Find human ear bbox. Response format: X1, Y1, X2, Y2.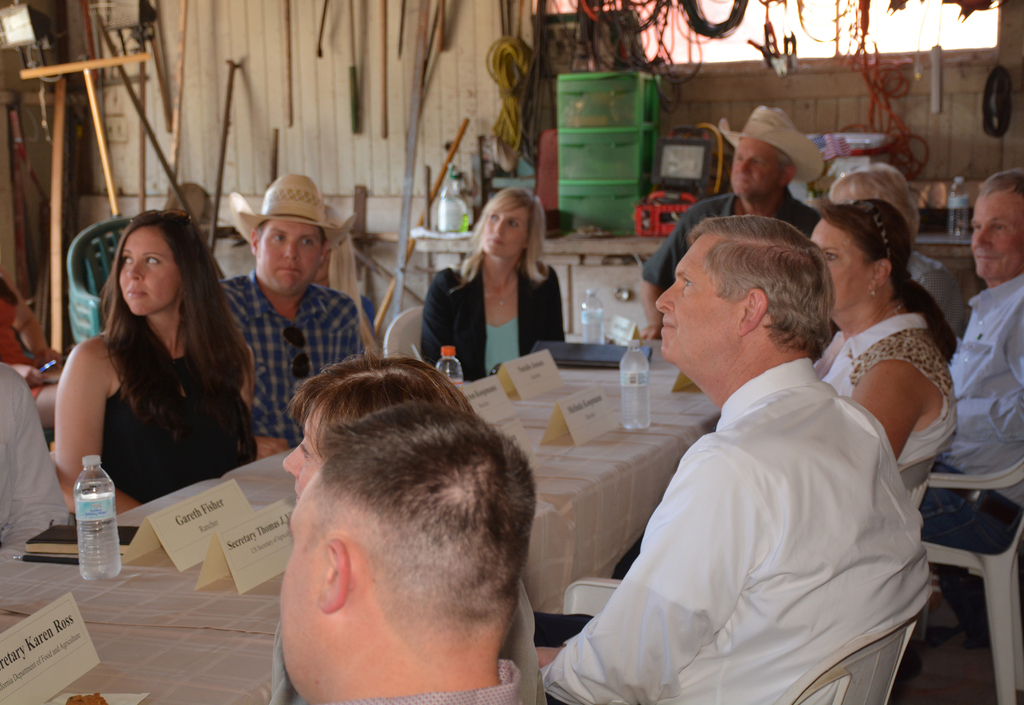
736, 285, 769, 336.
